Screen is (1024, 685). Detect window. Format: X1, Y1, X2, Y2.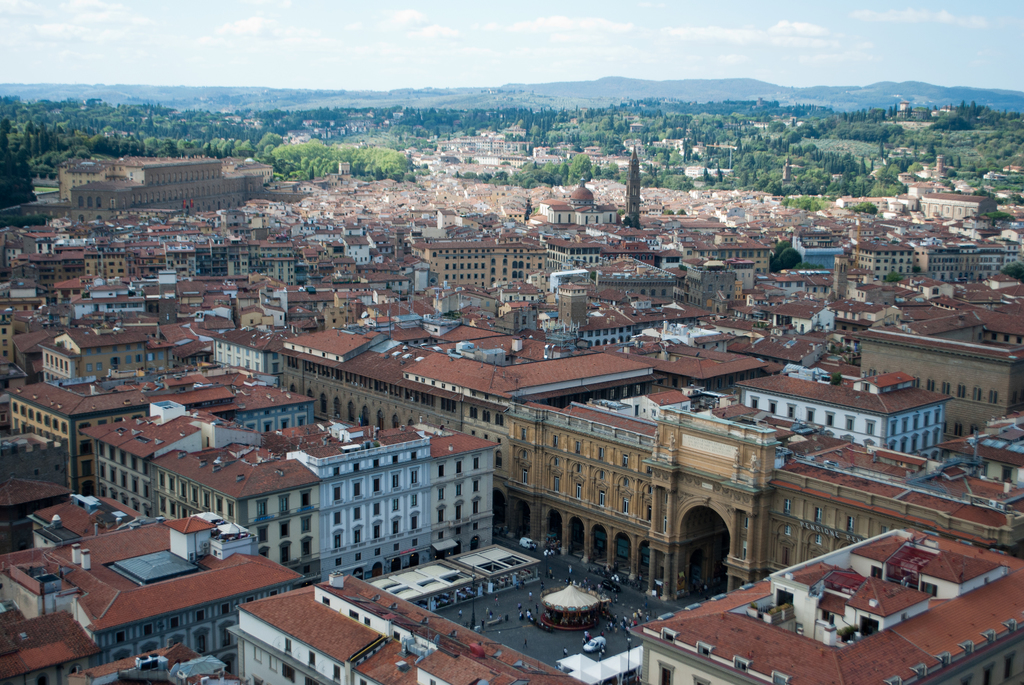
474, 460, 476, 470.
